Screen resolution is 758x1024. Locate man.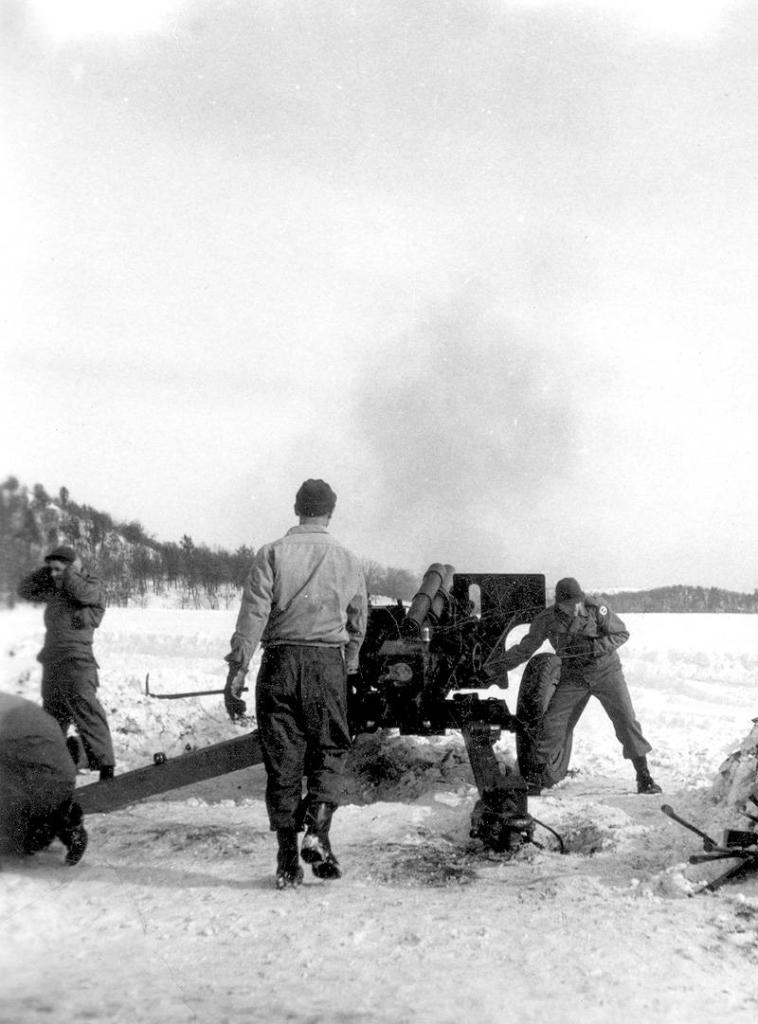
box(236, 470, 378, 904).
